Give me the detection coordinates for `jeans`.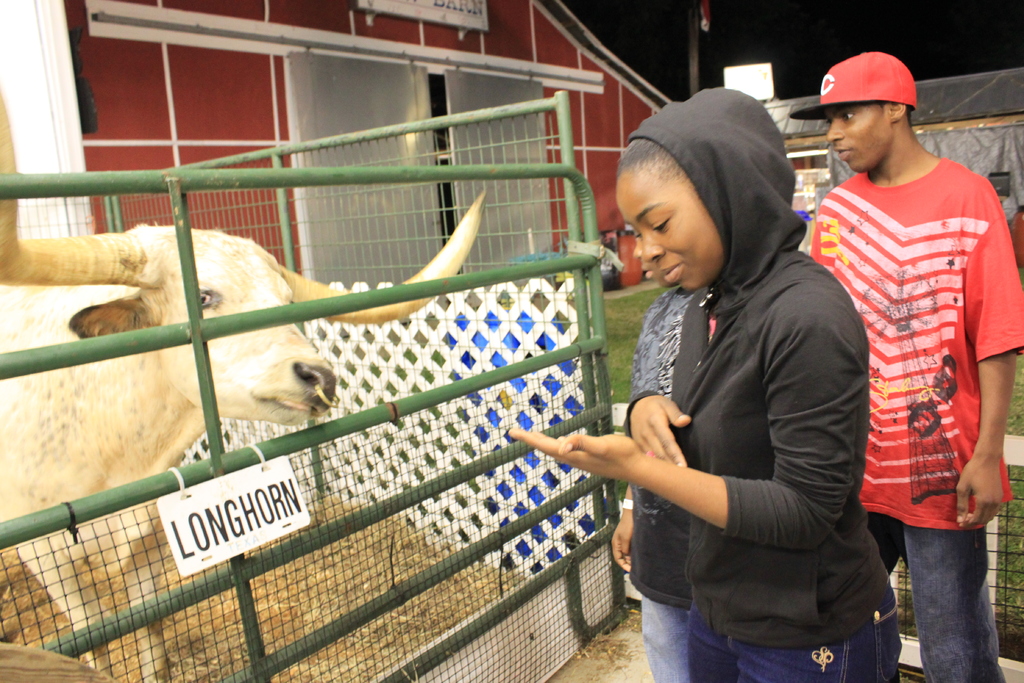
641/595/687/682.
